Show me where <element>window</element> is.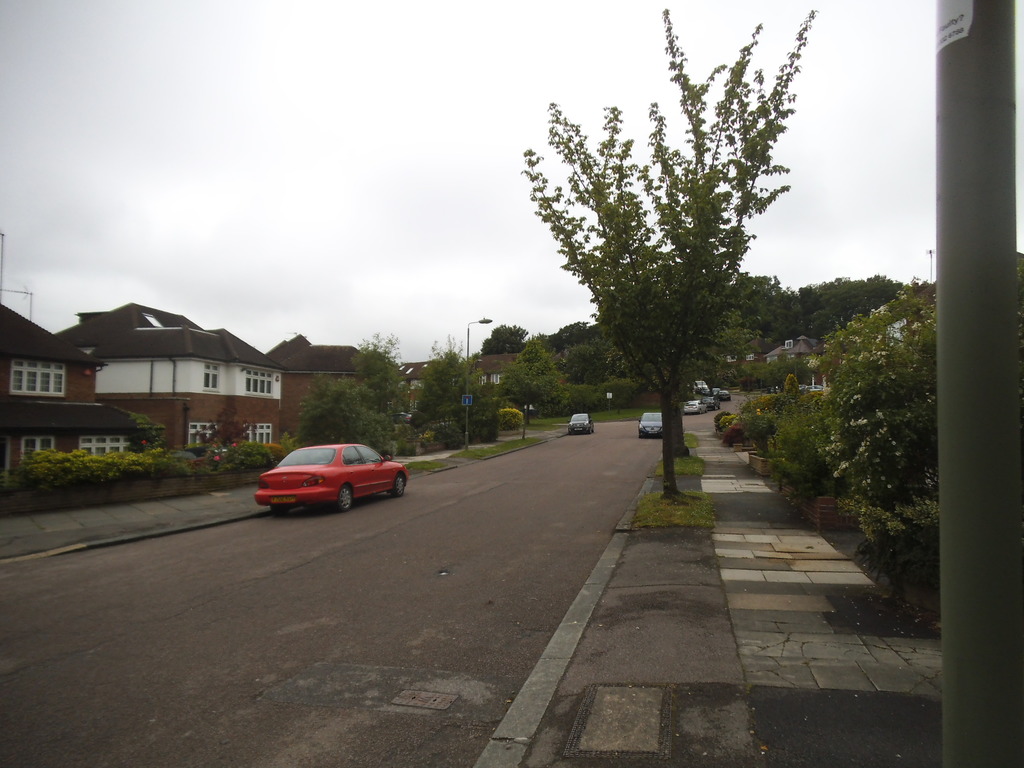
<element>window</element> is at (480, 374, 488, 386).
